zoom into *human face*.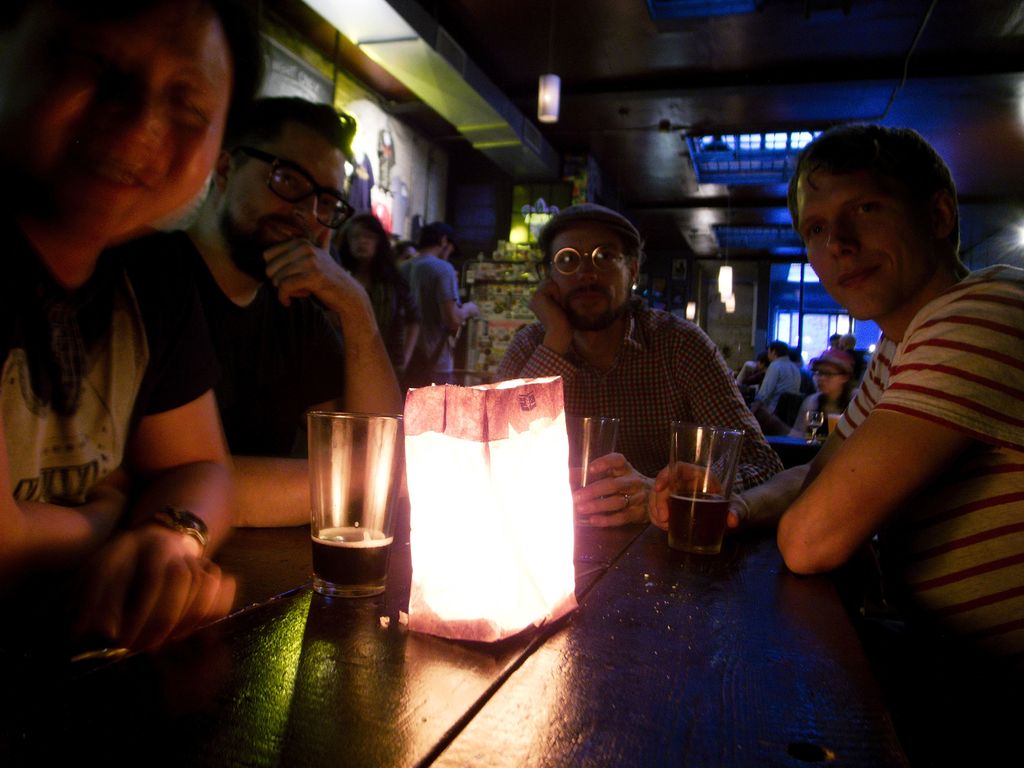
Zoom target: BBox(543, 227, 631, 327).
